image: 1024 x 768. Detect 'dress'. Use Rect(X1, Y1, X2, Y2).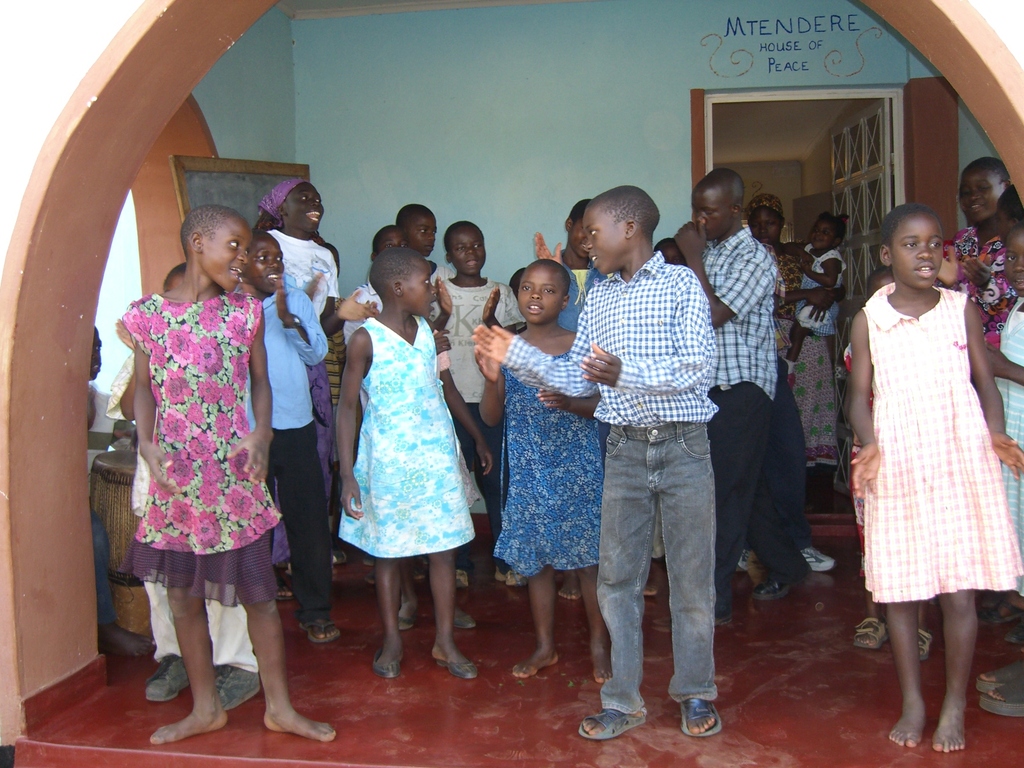
Rect(118, 291, 292, 611).
